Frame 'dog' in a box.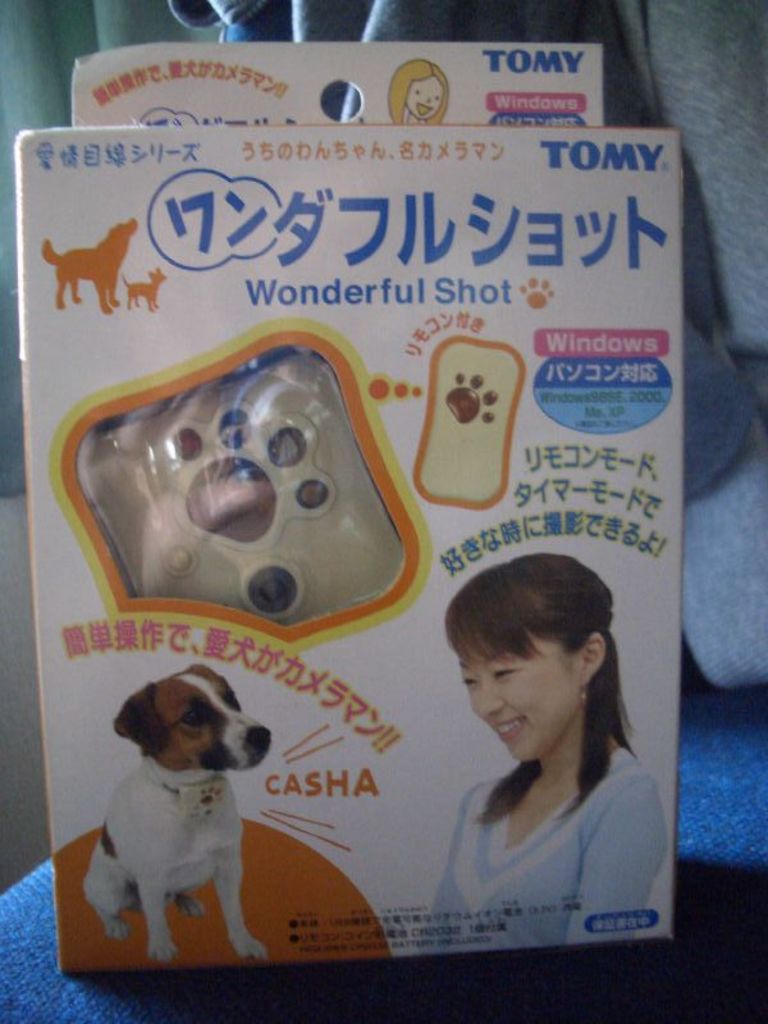
crop(45, 218, 133, 319).
